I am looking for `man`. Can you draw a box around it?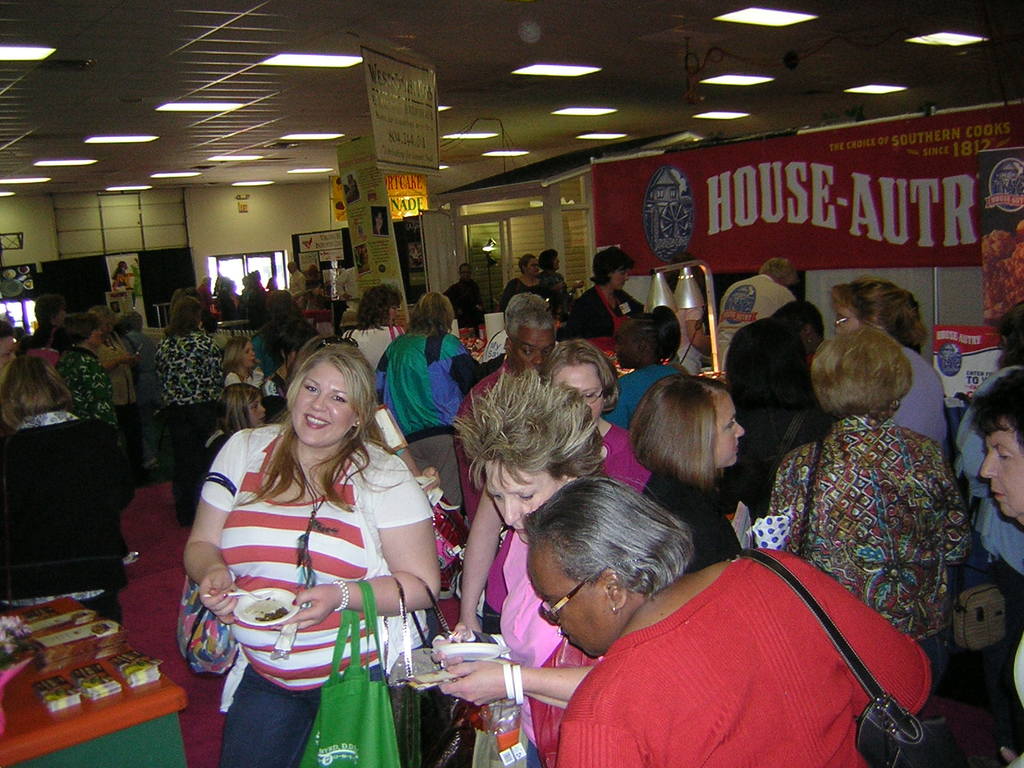
Sure, the bounding box is bbox(443, 263, 486, 333).
